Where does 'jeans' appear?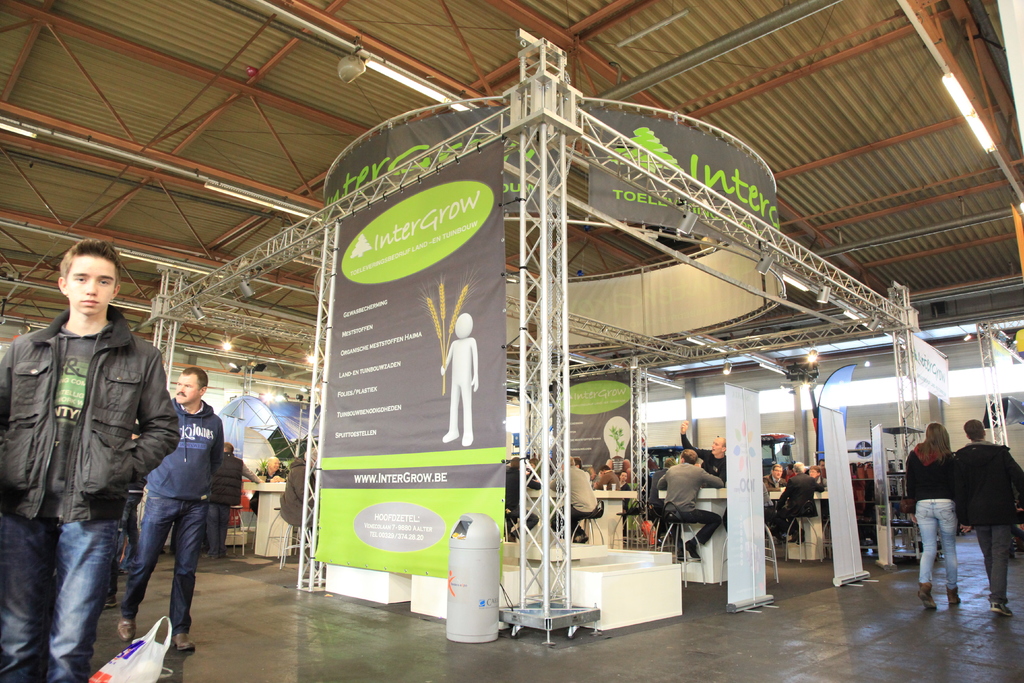
Appears at region(203, 504, 229, 556).
